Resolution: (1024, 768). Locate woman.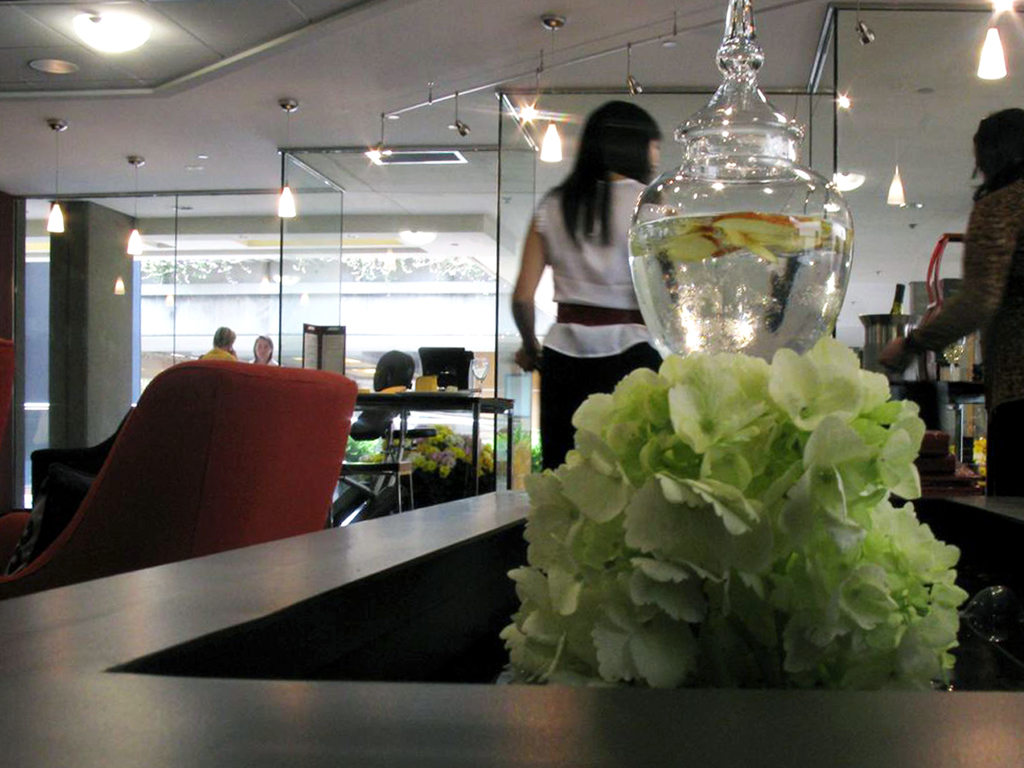
locate(883, 110, 1023, 518).
